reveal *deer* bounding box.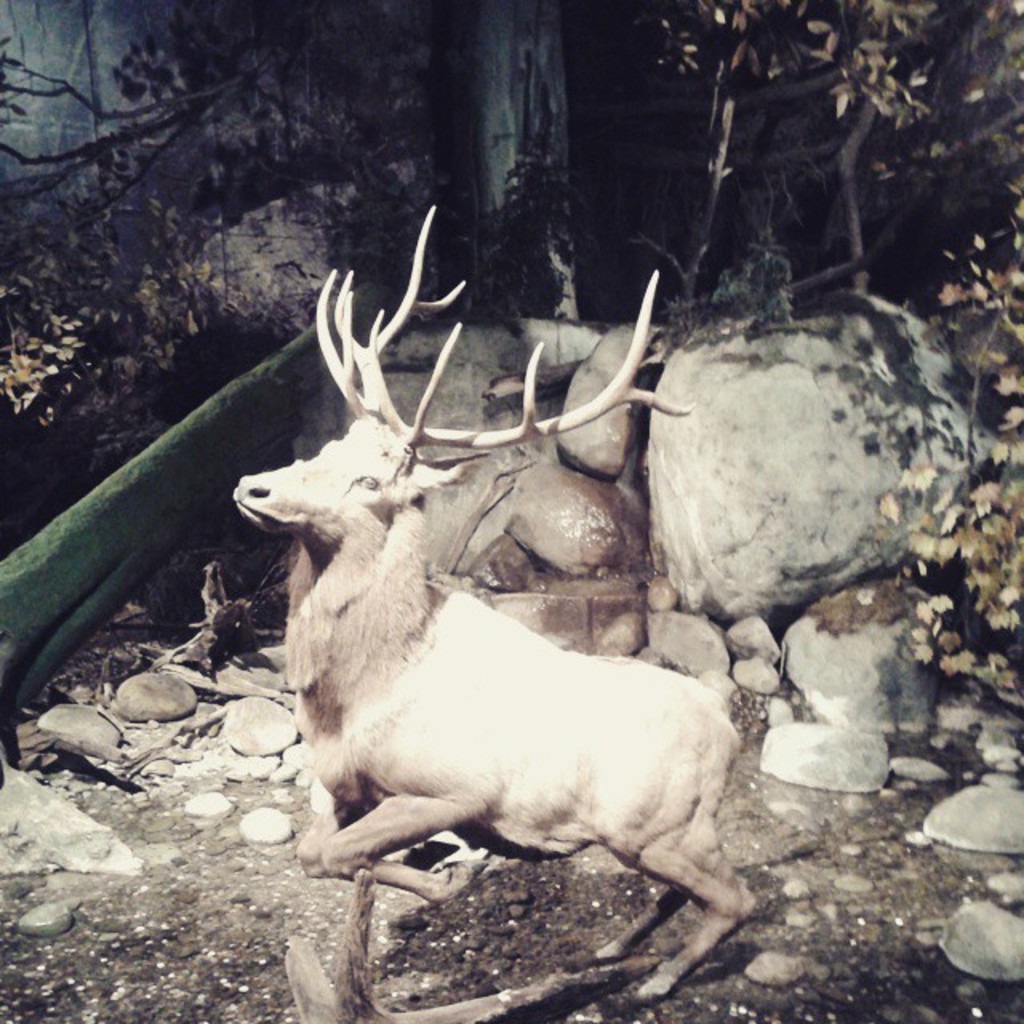
Revealed: crop(234, 197, 765, 1010).
